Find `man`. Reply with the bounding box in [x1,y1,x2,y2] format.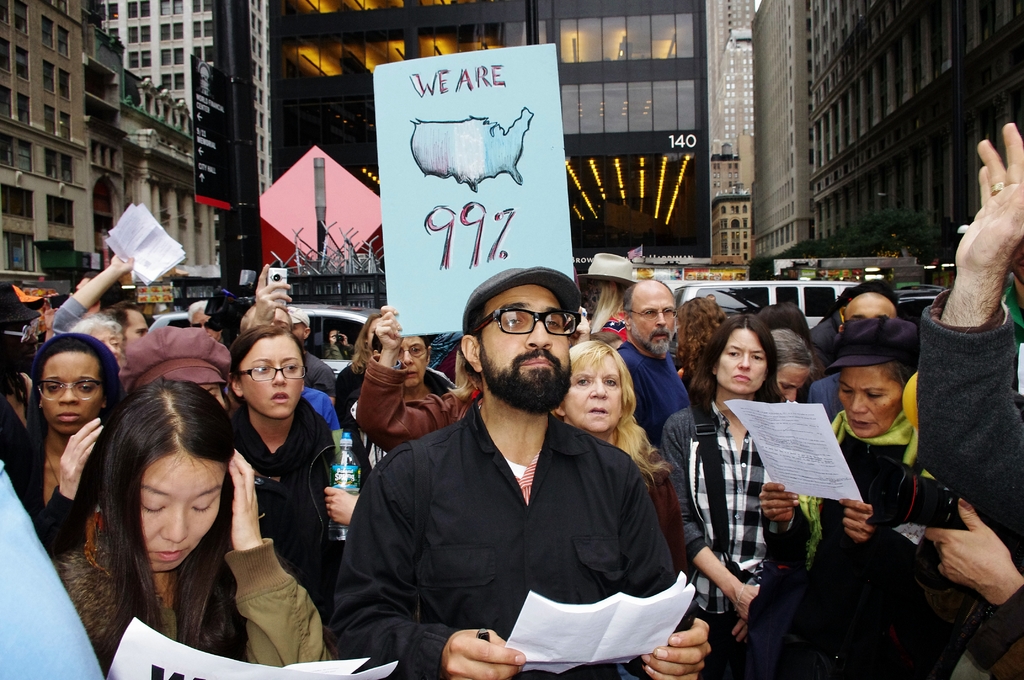
[348,264,688,678].
